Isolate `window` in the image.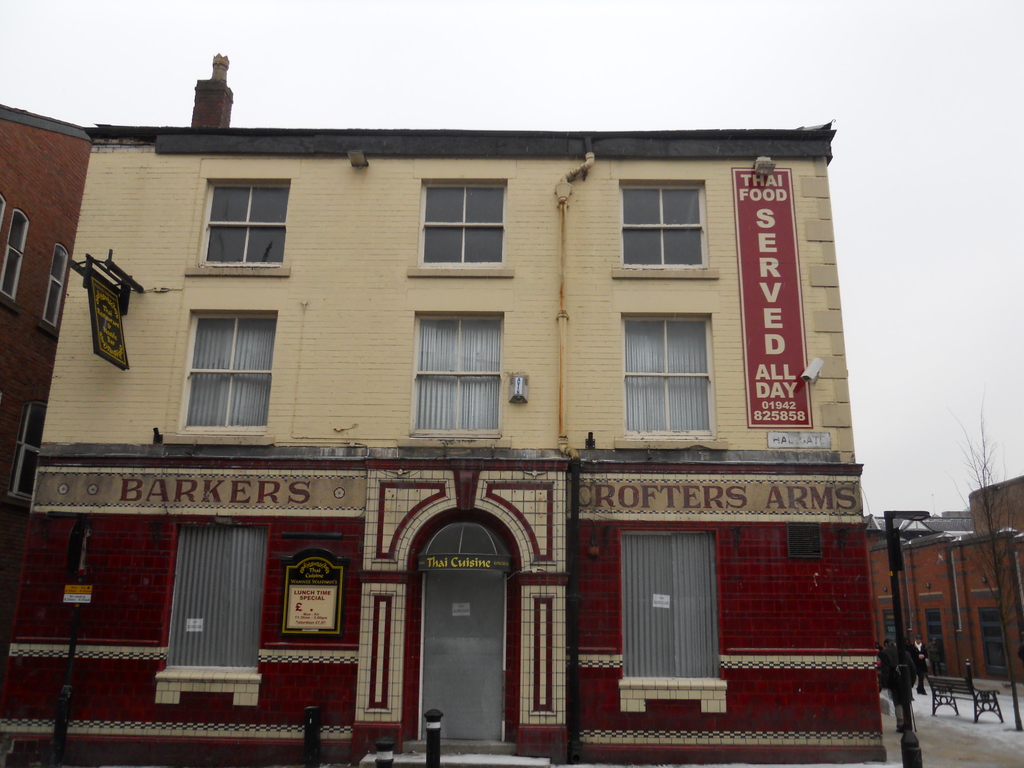
Isolated region: [7,401,48,502].
